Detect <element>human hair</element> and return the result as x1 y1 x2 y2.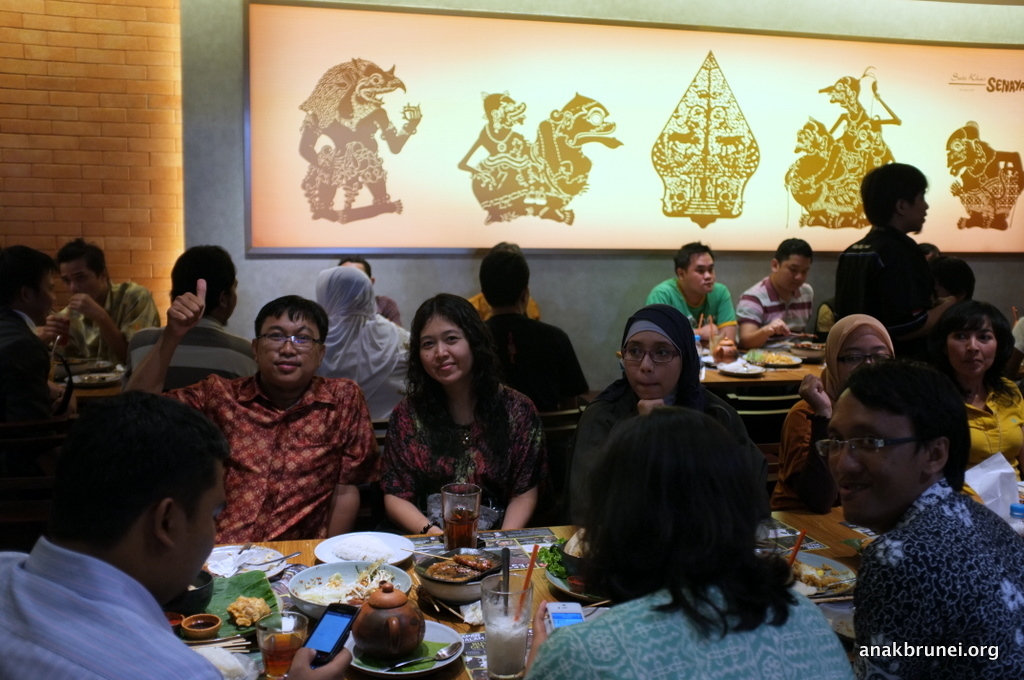
1 244 54 305.
